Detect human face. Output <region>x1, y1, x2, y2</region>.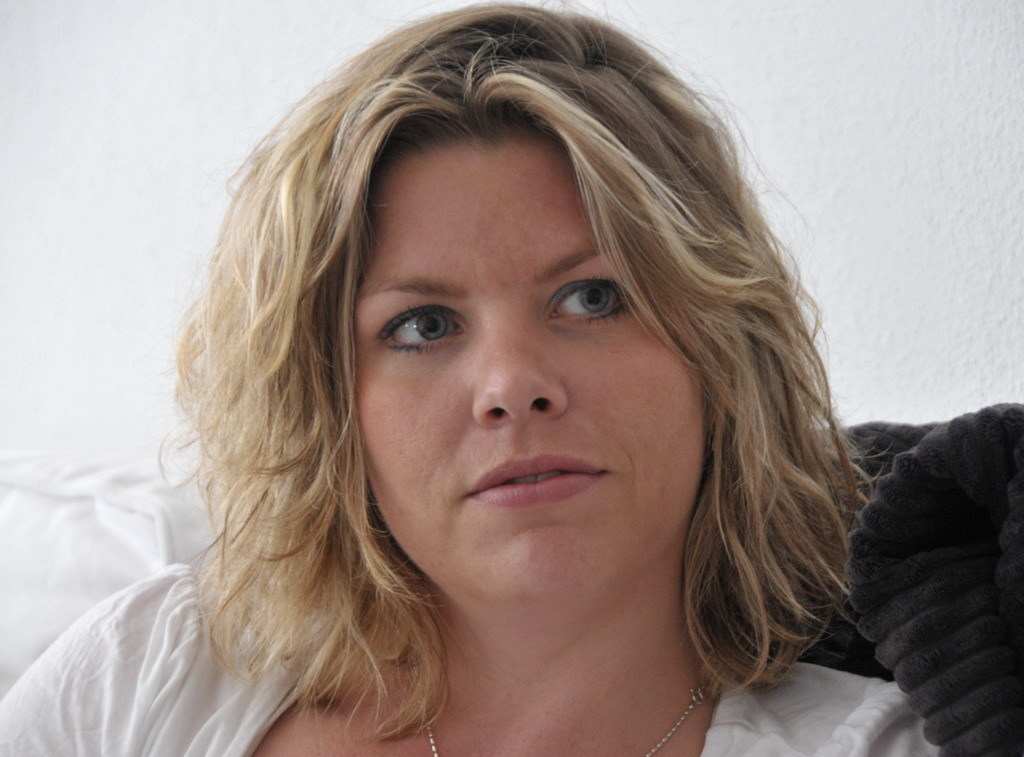
<region>332, 126, 707, 601</region>.
